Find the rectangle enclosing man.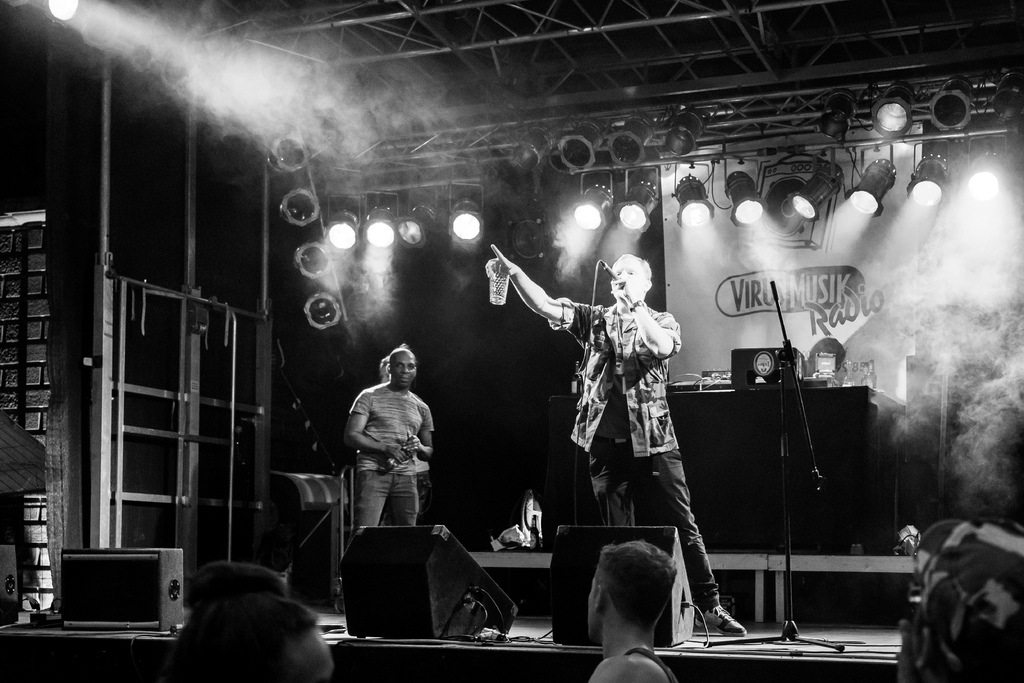
569/536/721/682.
